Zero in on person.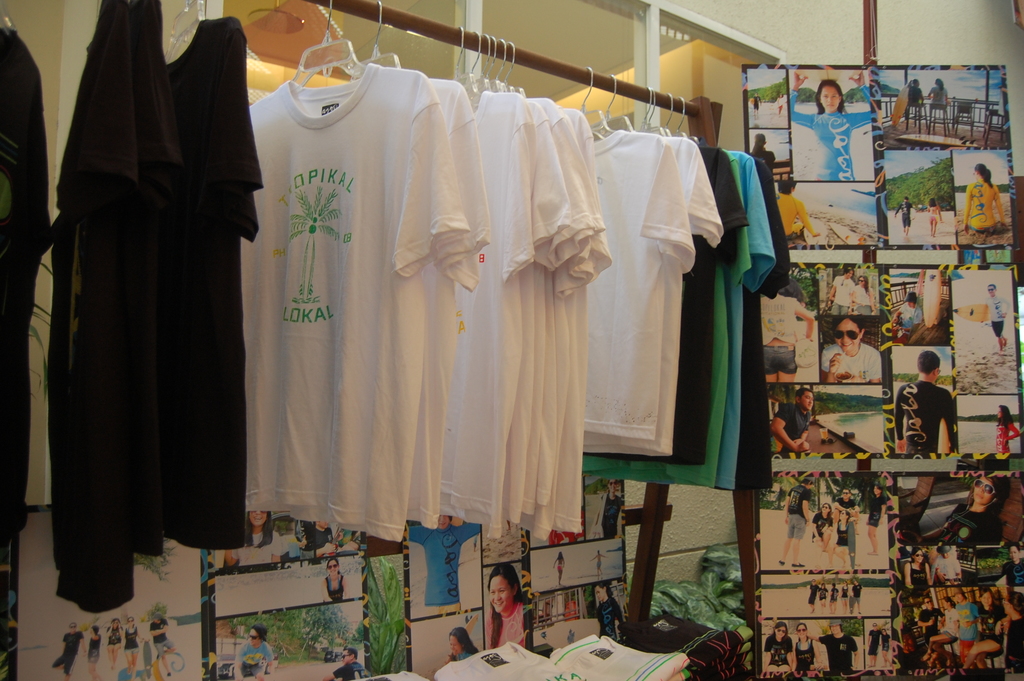
Zeroed in: 770,384,816,459.
